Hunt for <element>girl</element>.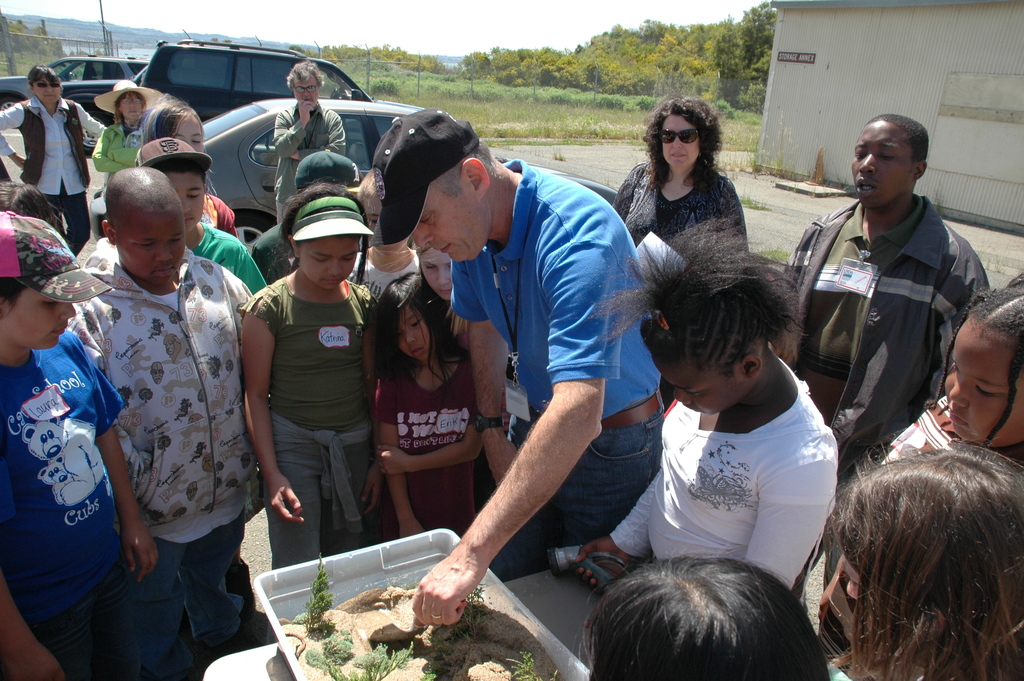
Hunted down at <bbox>372, 271, 482, 541</bbox>.
